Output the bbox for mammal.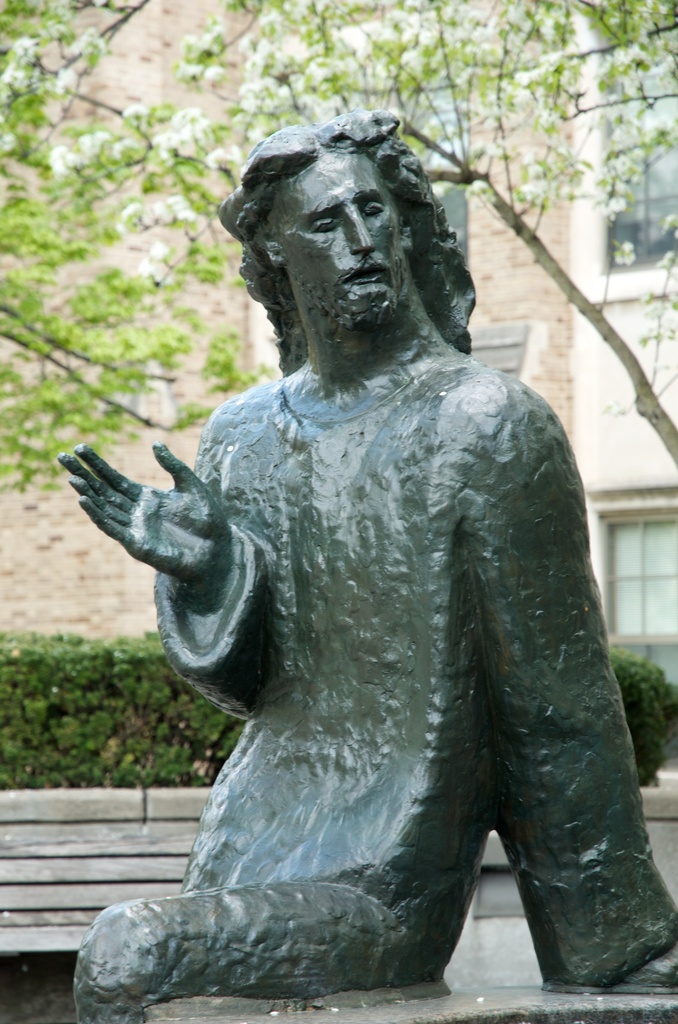
67 108 677 1023.
